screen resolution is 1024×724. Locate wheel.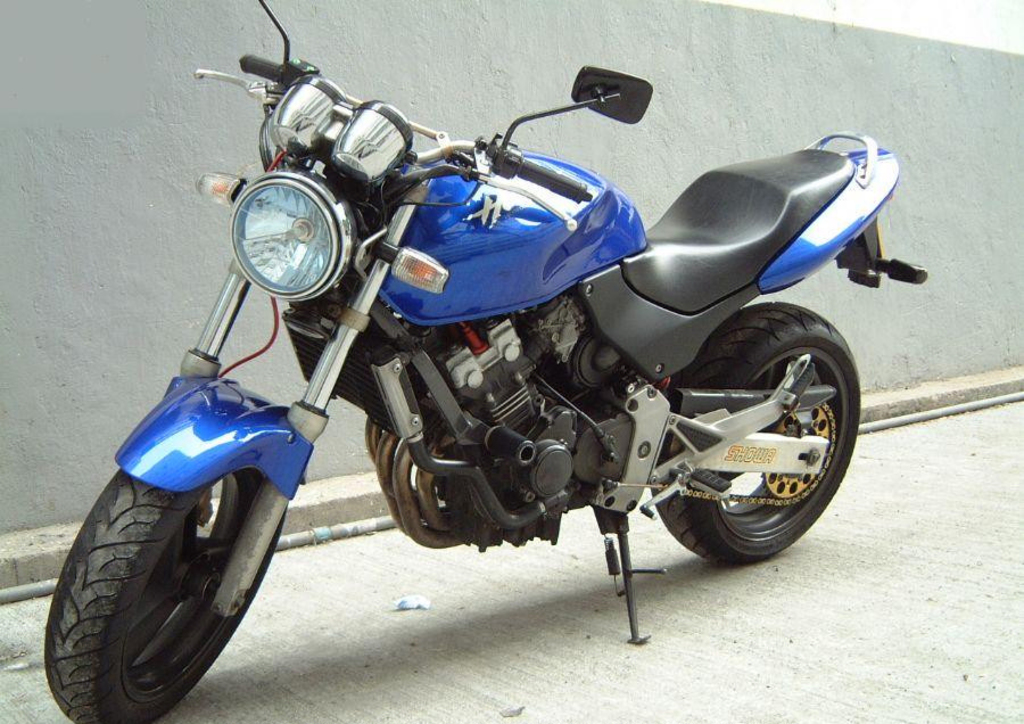
left=643, top=308, right=857, bottom=565.
